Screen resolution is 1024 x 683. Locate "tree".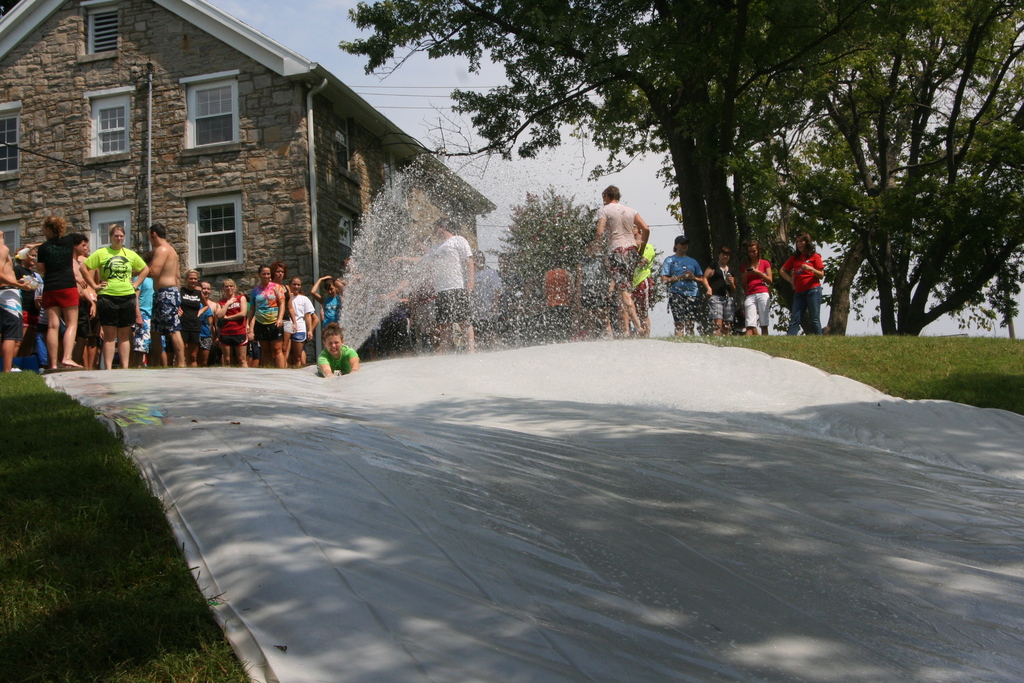
<region>328, 0, 956, 345</region>.
